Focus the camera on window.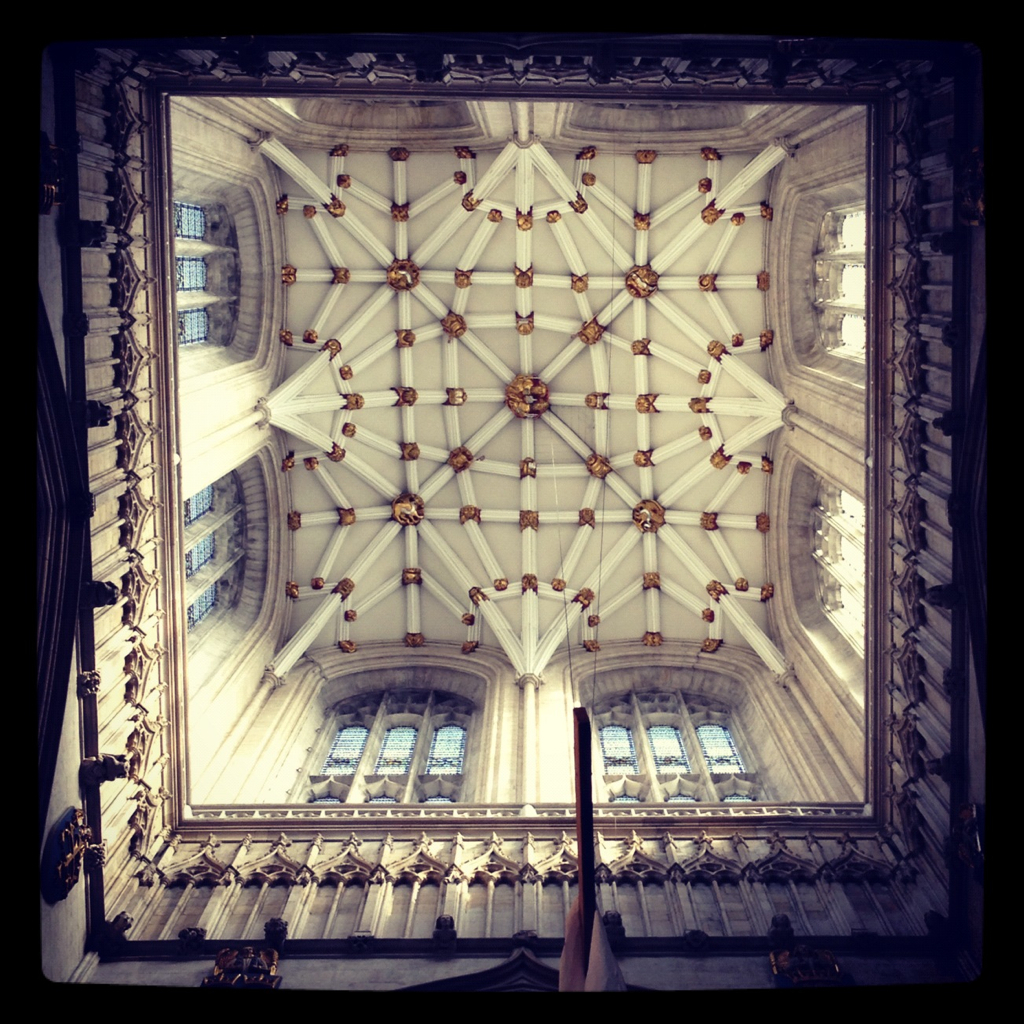
Focus region: left=557, top=639, right=827, bottom=806.
